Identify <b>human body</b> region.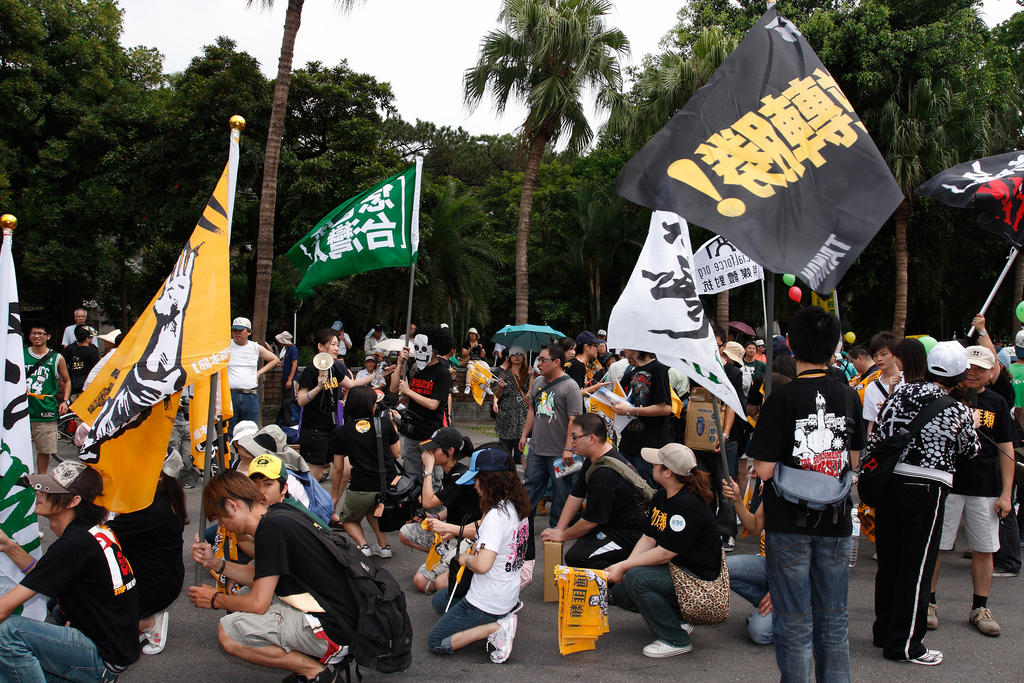
Region: 218, 340, 285, 444.
